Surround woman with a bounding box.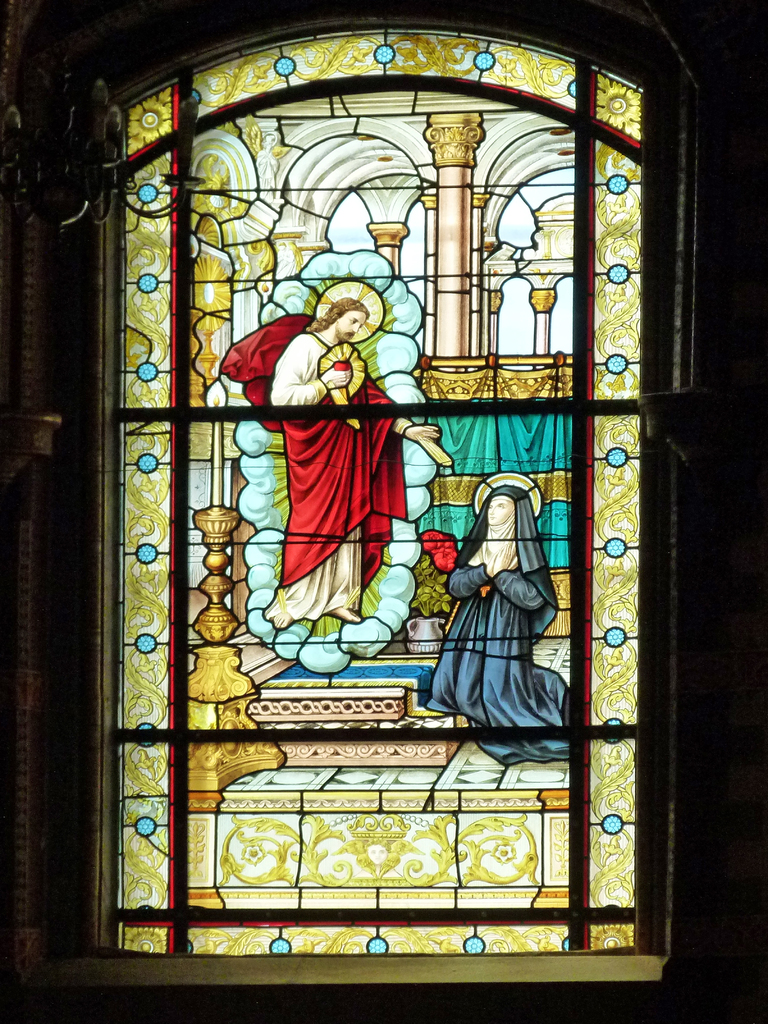
(left=418, top=445, right=575, bottom=770).
